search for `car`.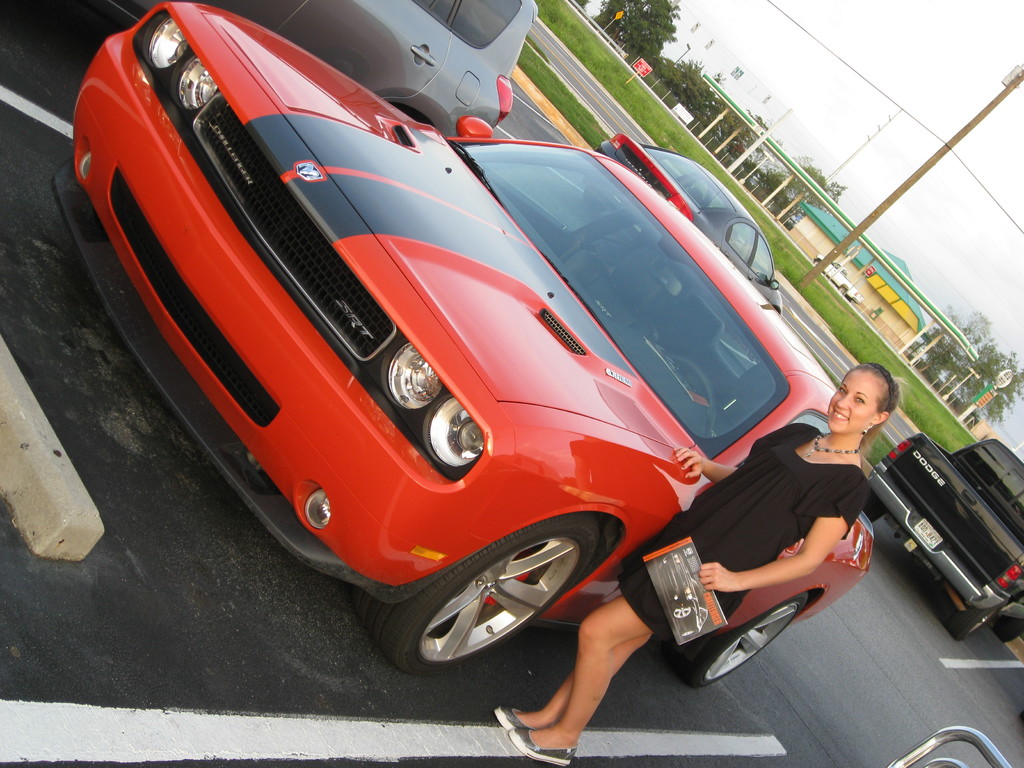
Found at select_region(589, 146, 780, 306).
